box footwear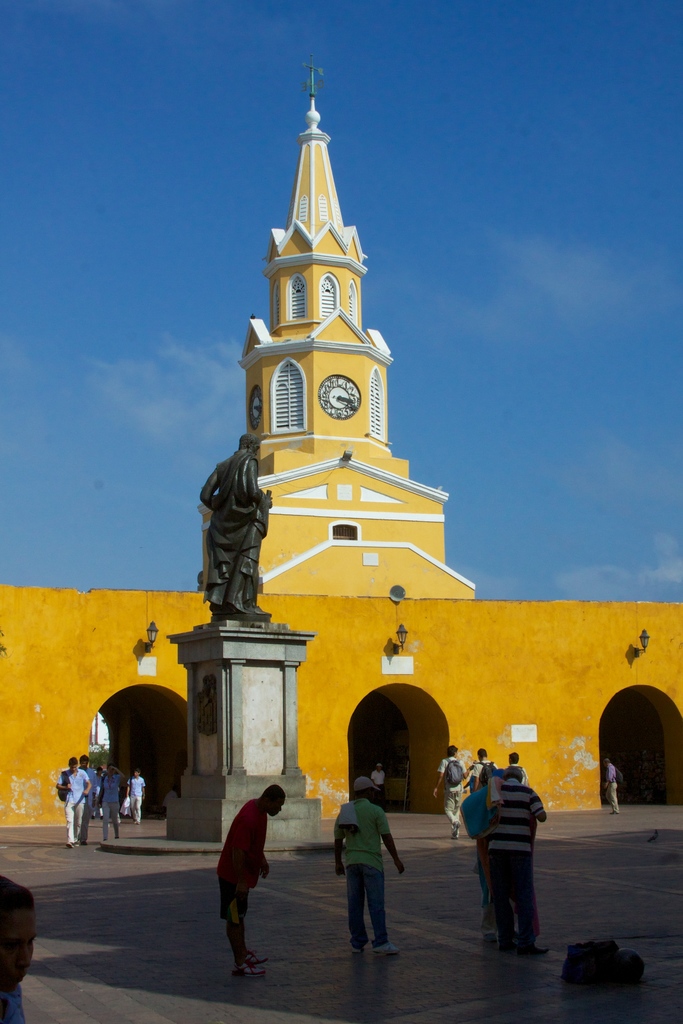
BBox(352, 942, 365, 953)
